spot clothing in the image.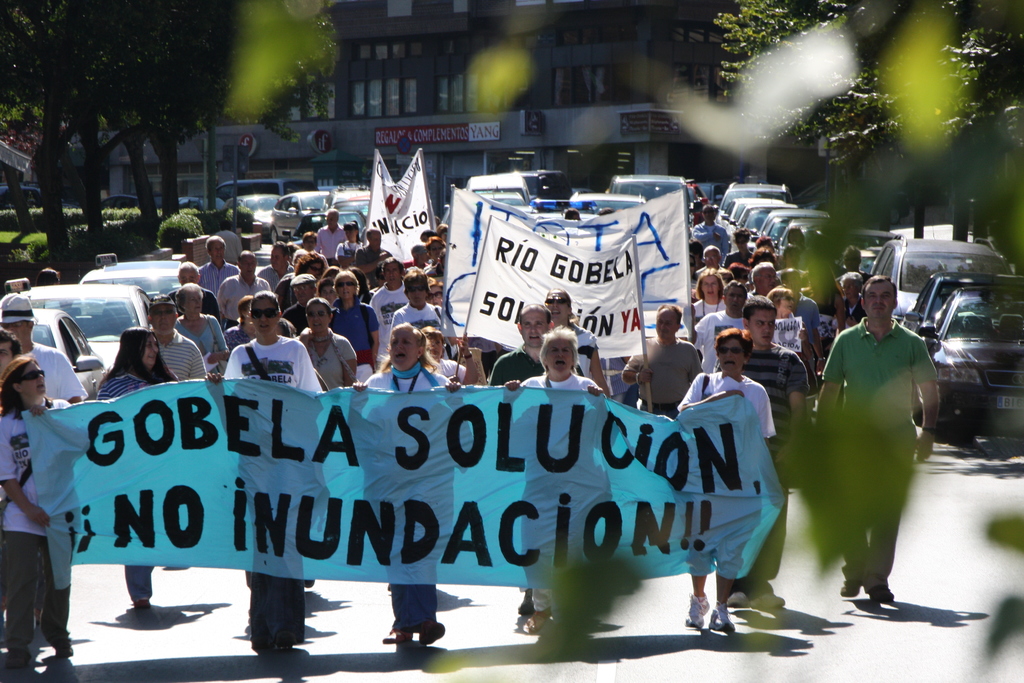
clothing found at [x1=431, y1=355, x2=465, y2=388].
